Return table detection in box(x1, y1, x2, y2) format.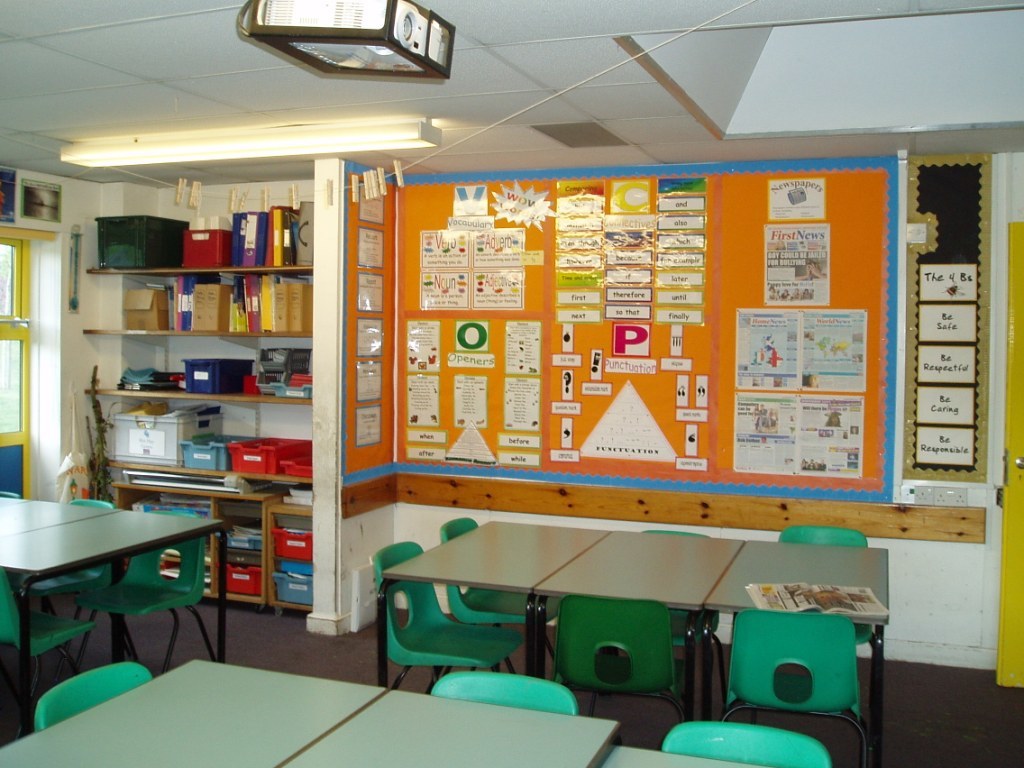
box(0, 497, 25, 503).
